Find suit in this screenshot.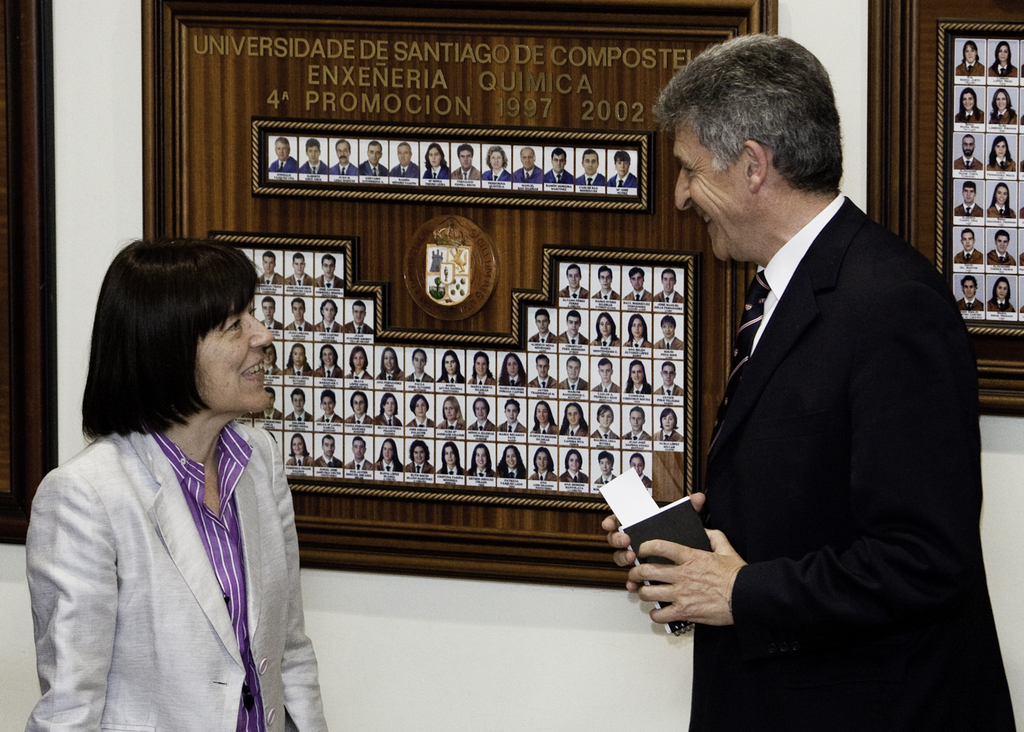
The bounding box for suit is <box>344,321,371,335</box>.
